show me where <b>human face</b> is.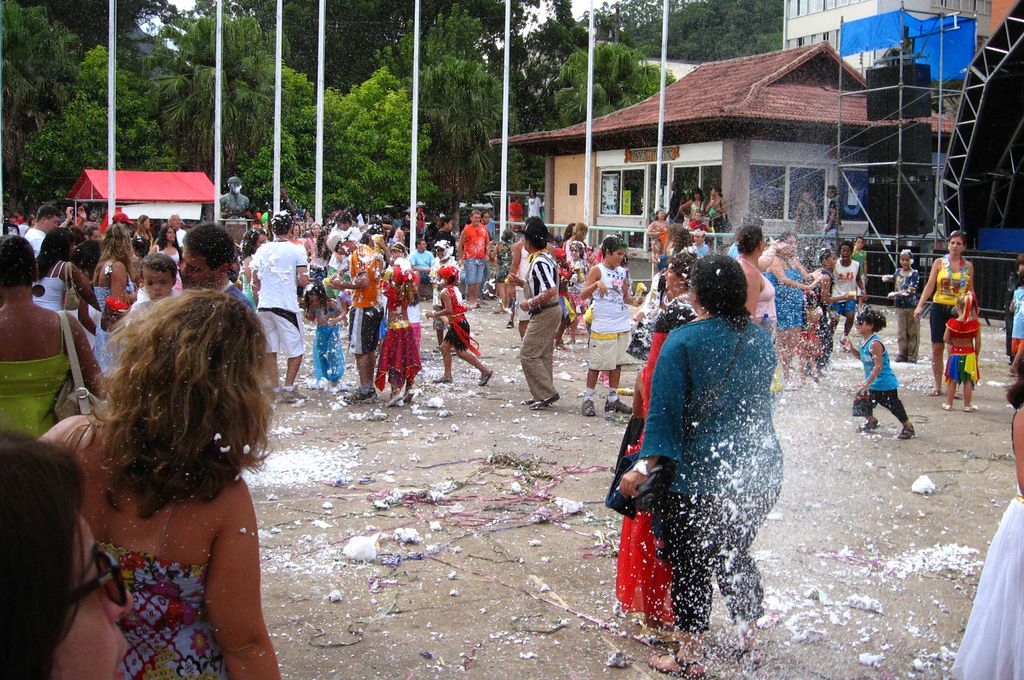
<b>human face</b> is at pyautogui.locateOnScreen(828, 189, 832, 197).
